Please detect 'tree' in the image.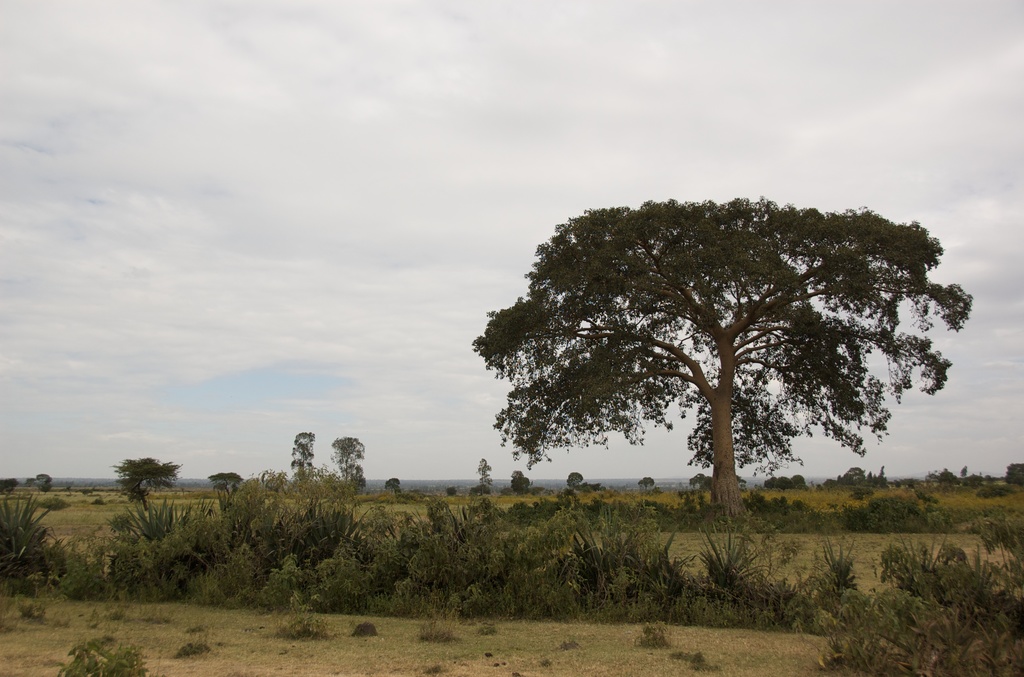
[206, 472, 256, 497].
